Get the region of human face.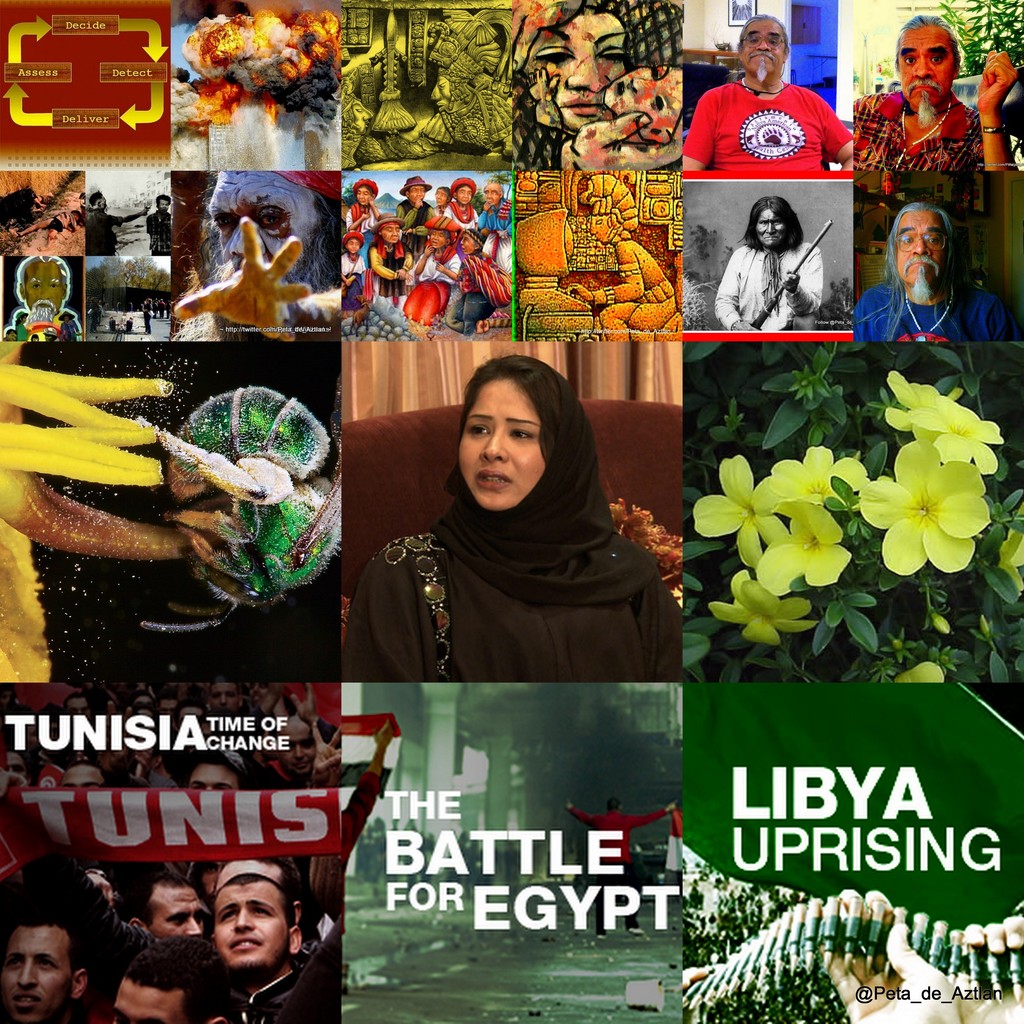
x1=756, y1=212, x2=781, y2=247.
